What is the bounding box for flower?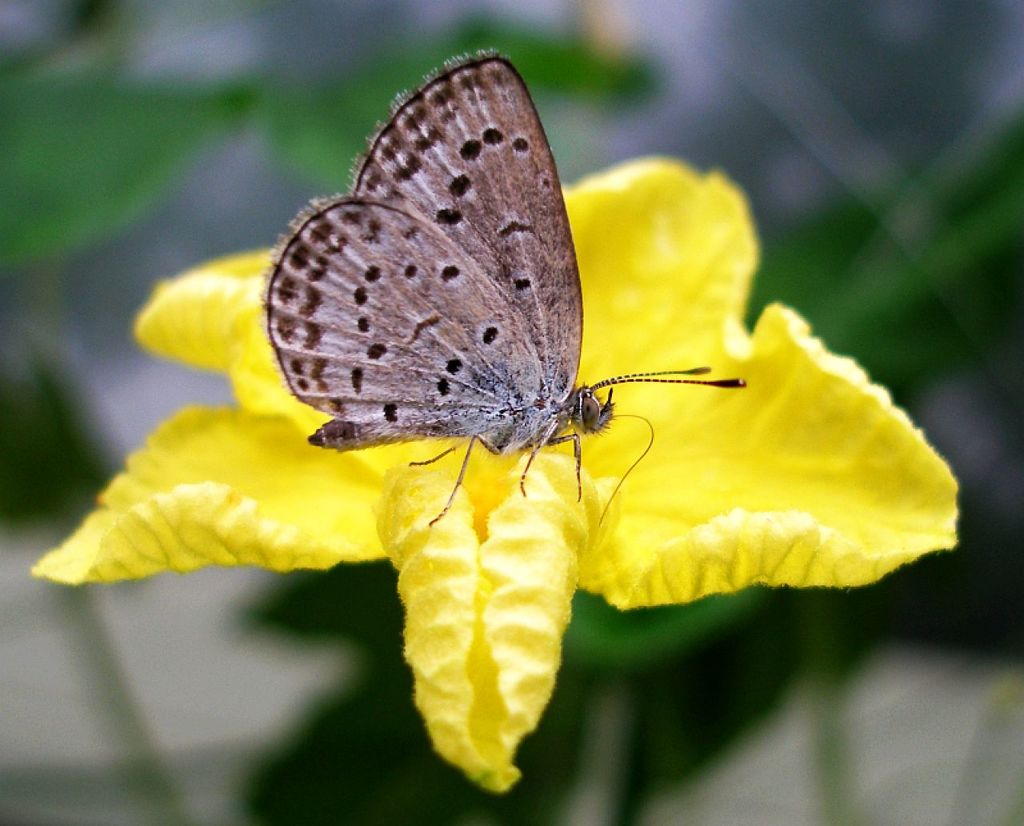
box=[32, 152, 961, 799].
